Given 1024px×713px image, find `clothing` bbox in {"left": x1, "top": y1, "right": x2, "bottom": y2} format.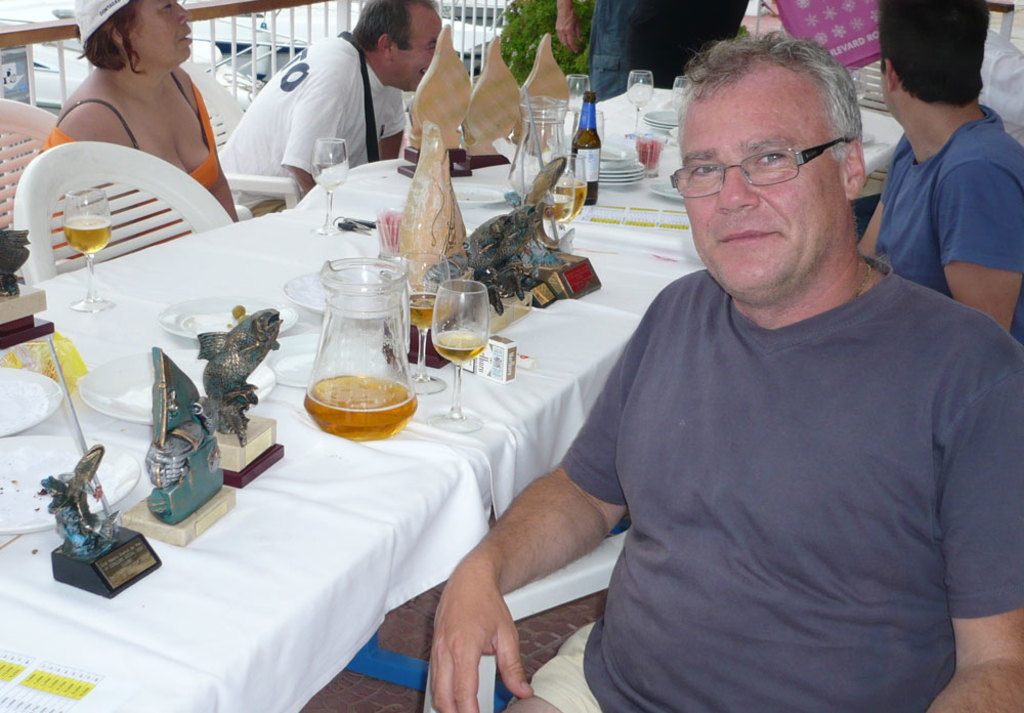
{"left": 554, "top": 259, "right": 1023, "bottom": 712}.
